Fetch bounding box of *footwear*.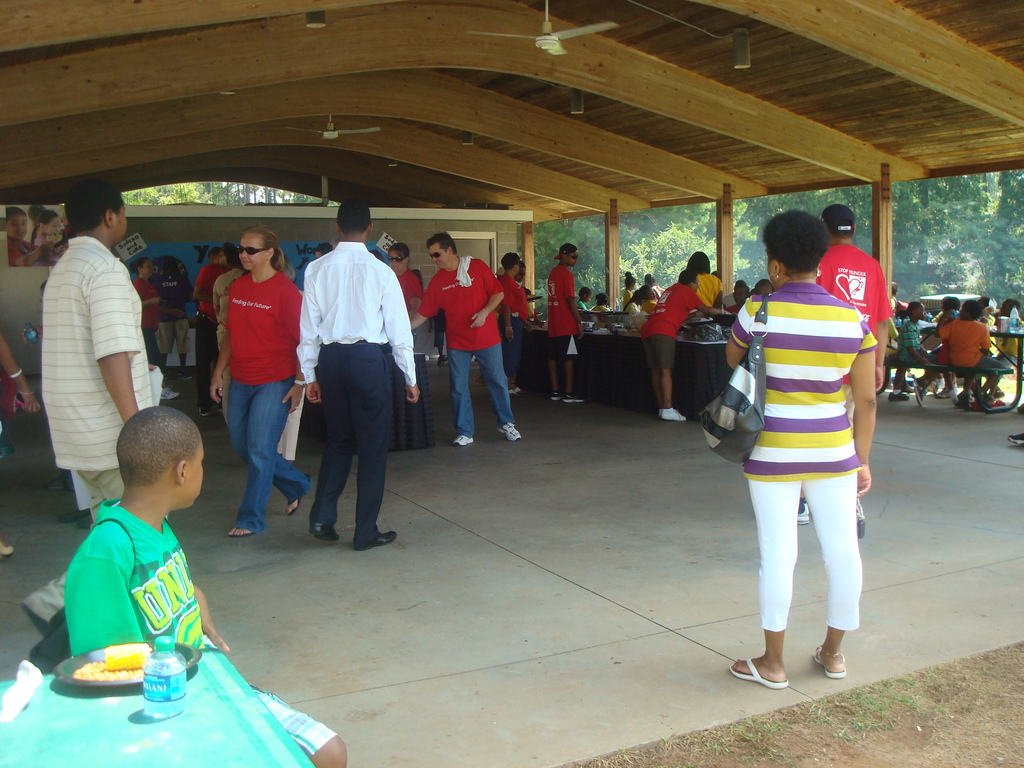
Bbox: {"x1": 289, "y1": 474, "x2": 312, "y2": 516}.
